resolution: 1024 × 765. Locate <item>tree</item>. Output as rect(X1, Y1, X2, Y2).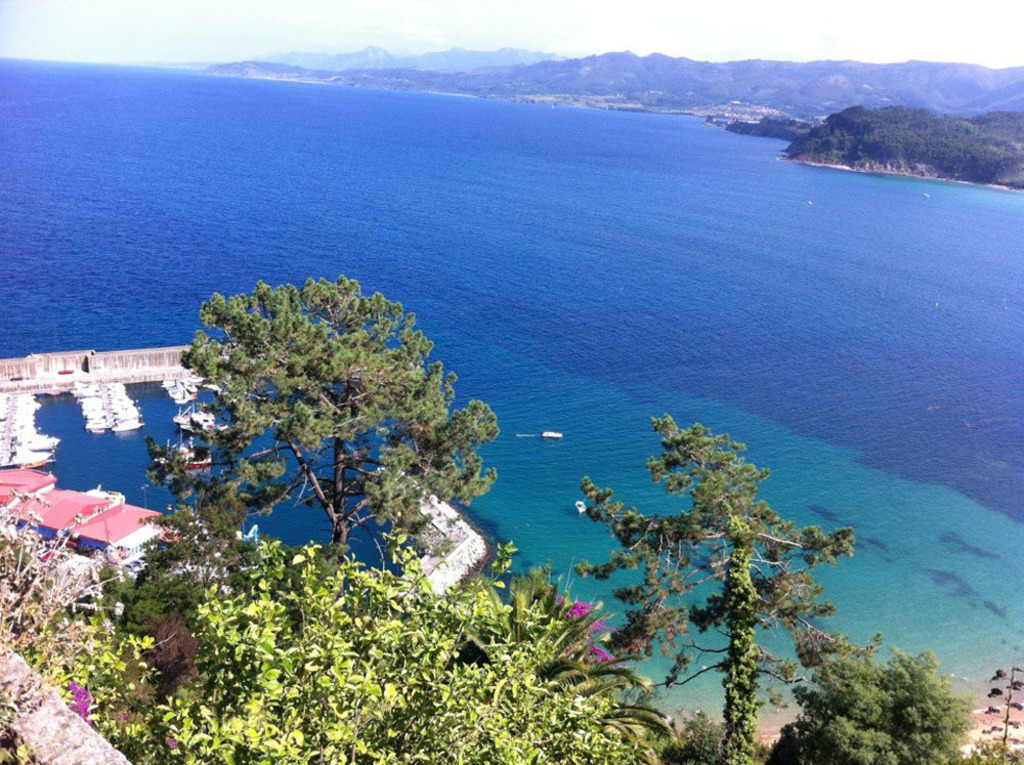
rect(571, 414, 864, 764).
